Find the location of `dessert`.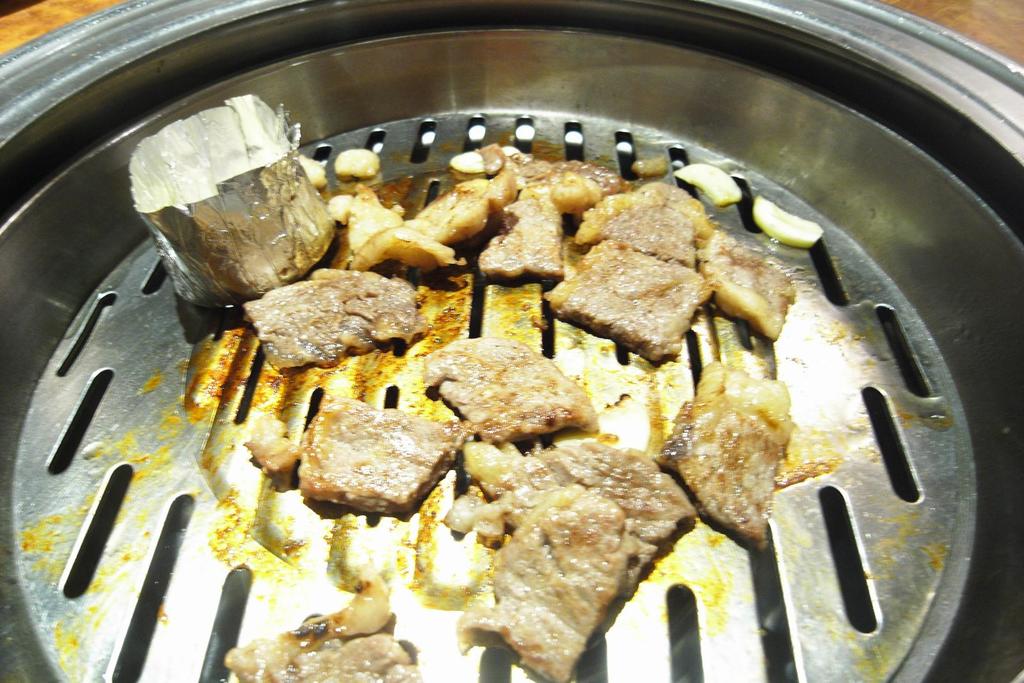
Location: {"x1": 692, "y1": 236, "x2": 818, "y2": 352}.
